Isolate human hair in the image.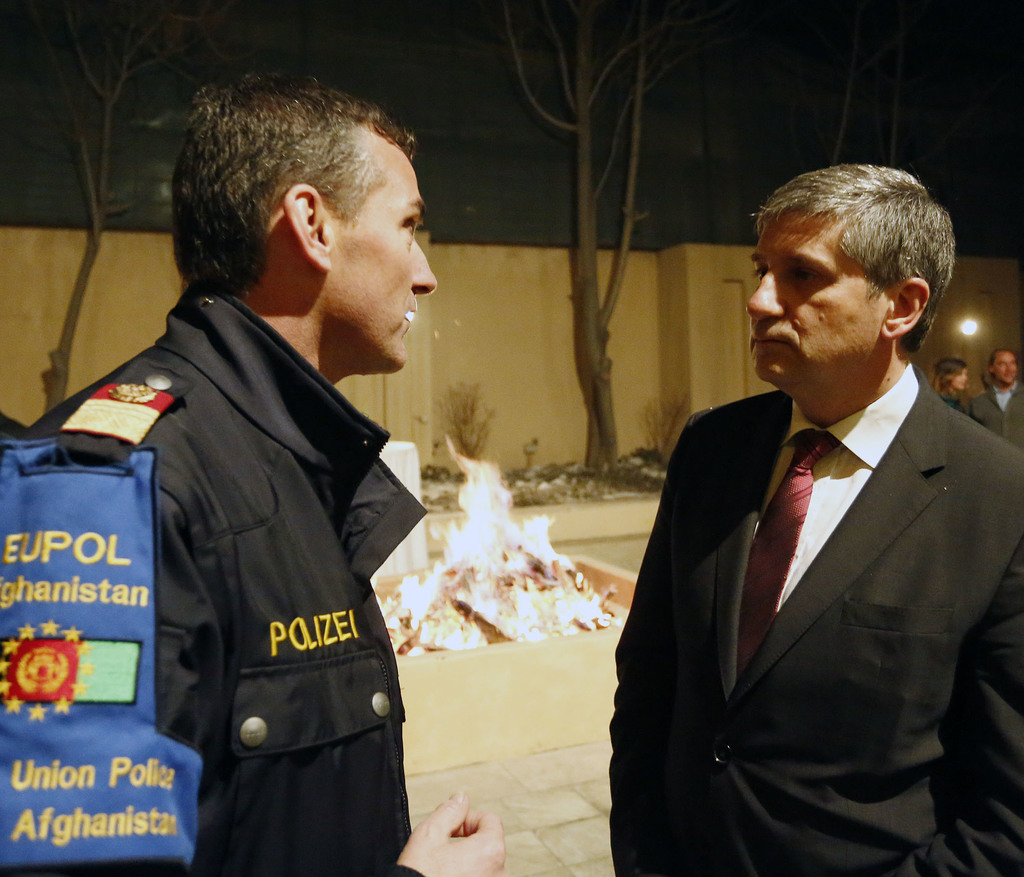
Isolated region: 990 347 1016 381.
